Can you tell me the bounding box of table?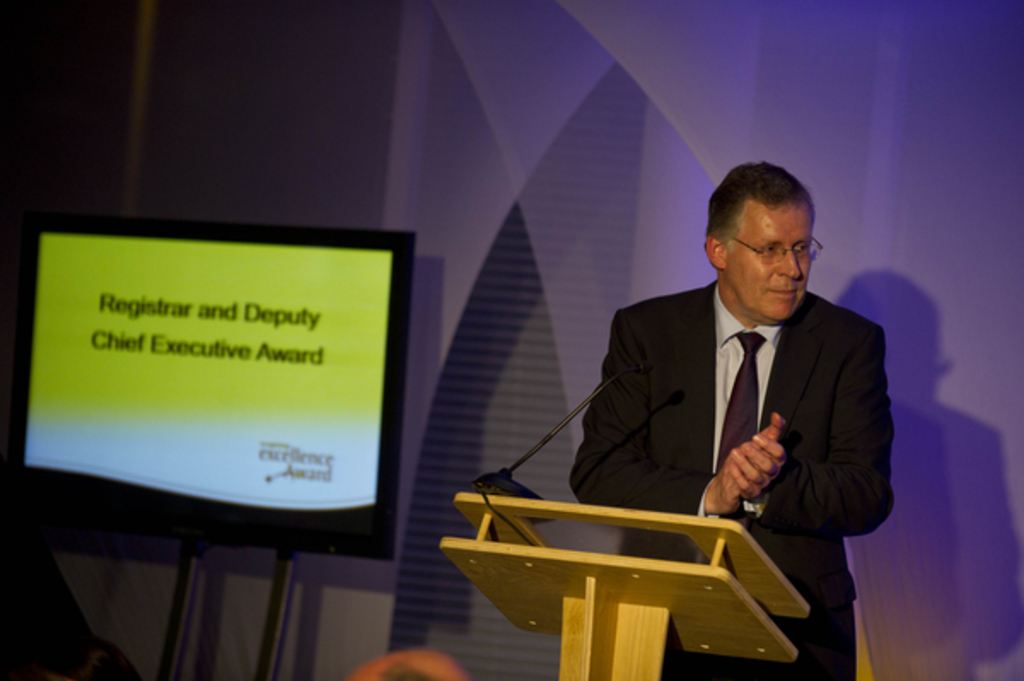
detection(437, 488, 812, 679).
